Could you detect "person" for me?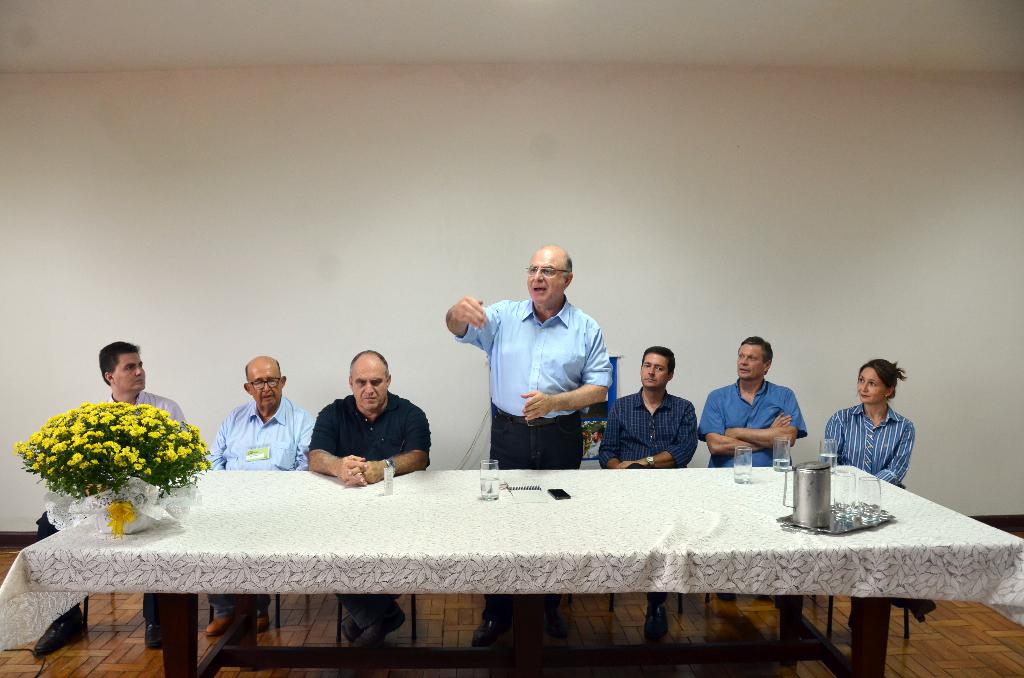
Detection result: x1=590, y1=337, x2=699, y2=471.
